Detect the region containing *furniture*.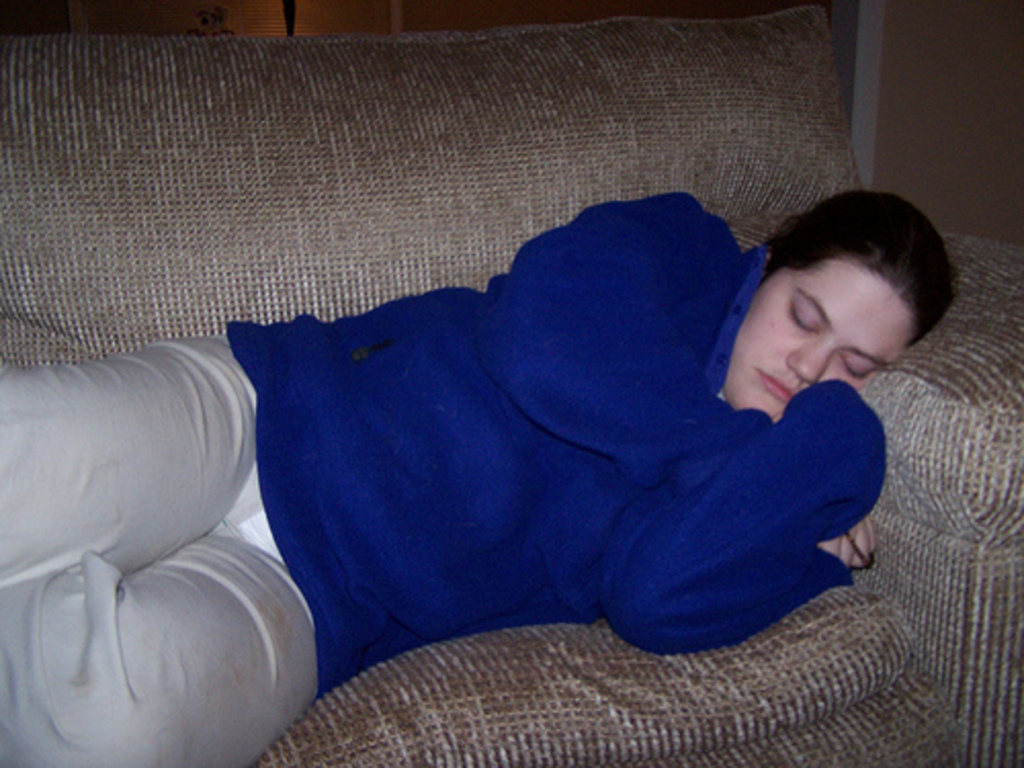
bbox(0, 4, 1022, 766).
